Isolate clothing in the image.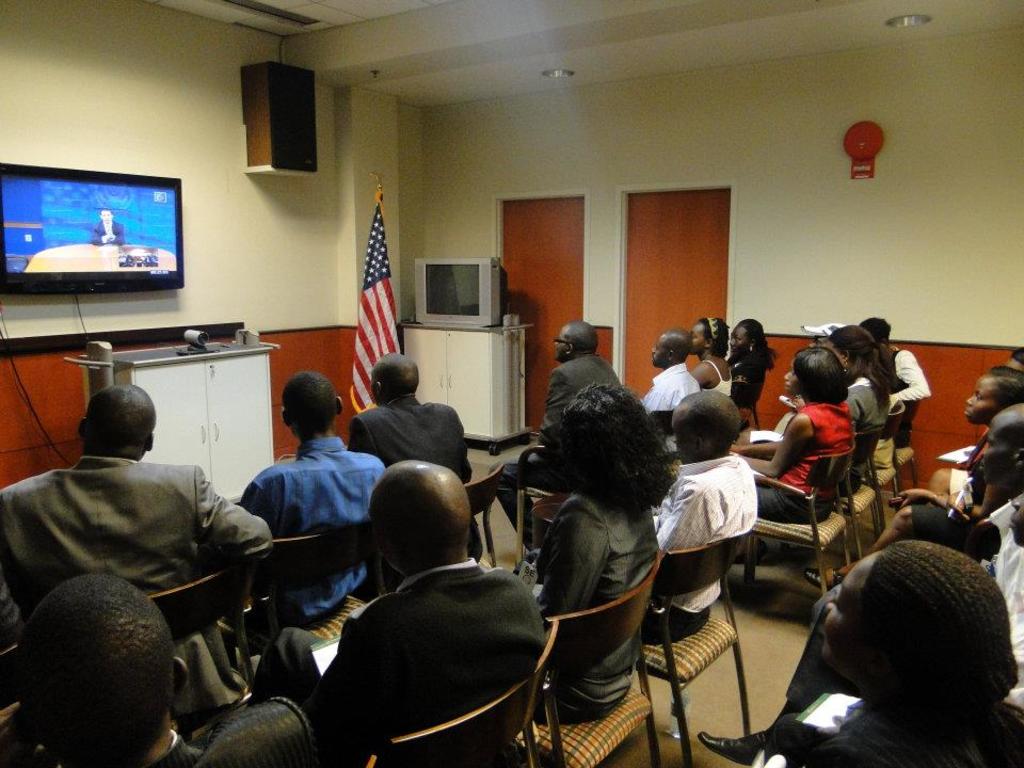
Isolated region: 85 222 133 244.
